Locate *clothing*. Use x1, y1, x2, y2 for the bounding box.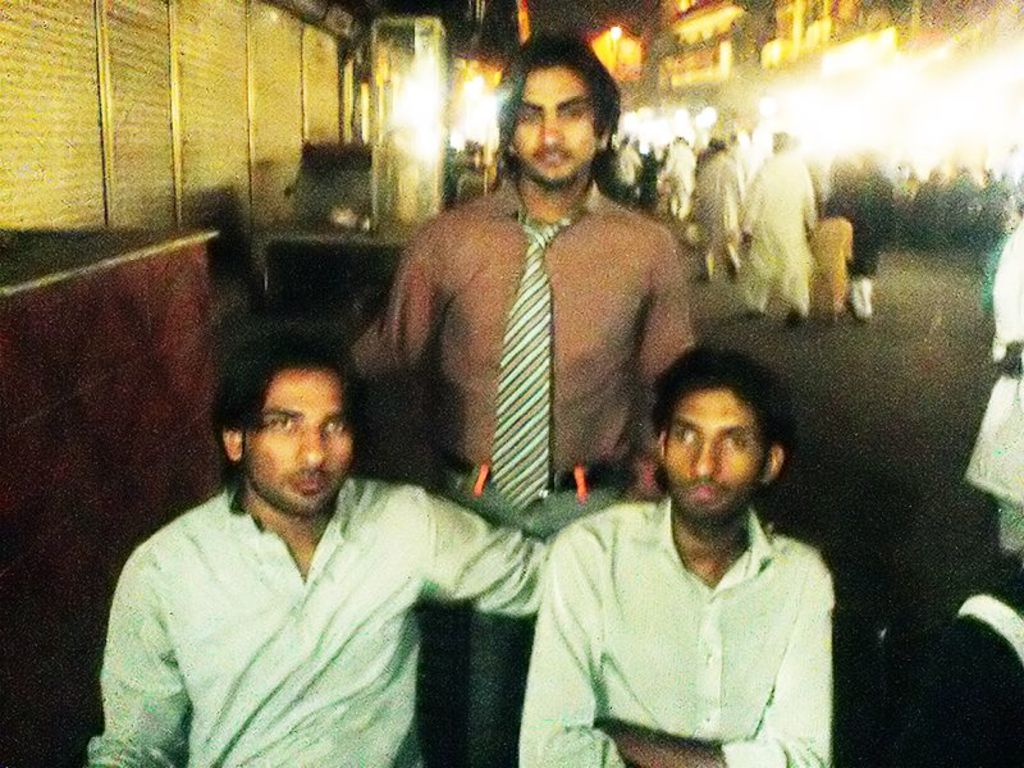
499, 444, 860, 765.
